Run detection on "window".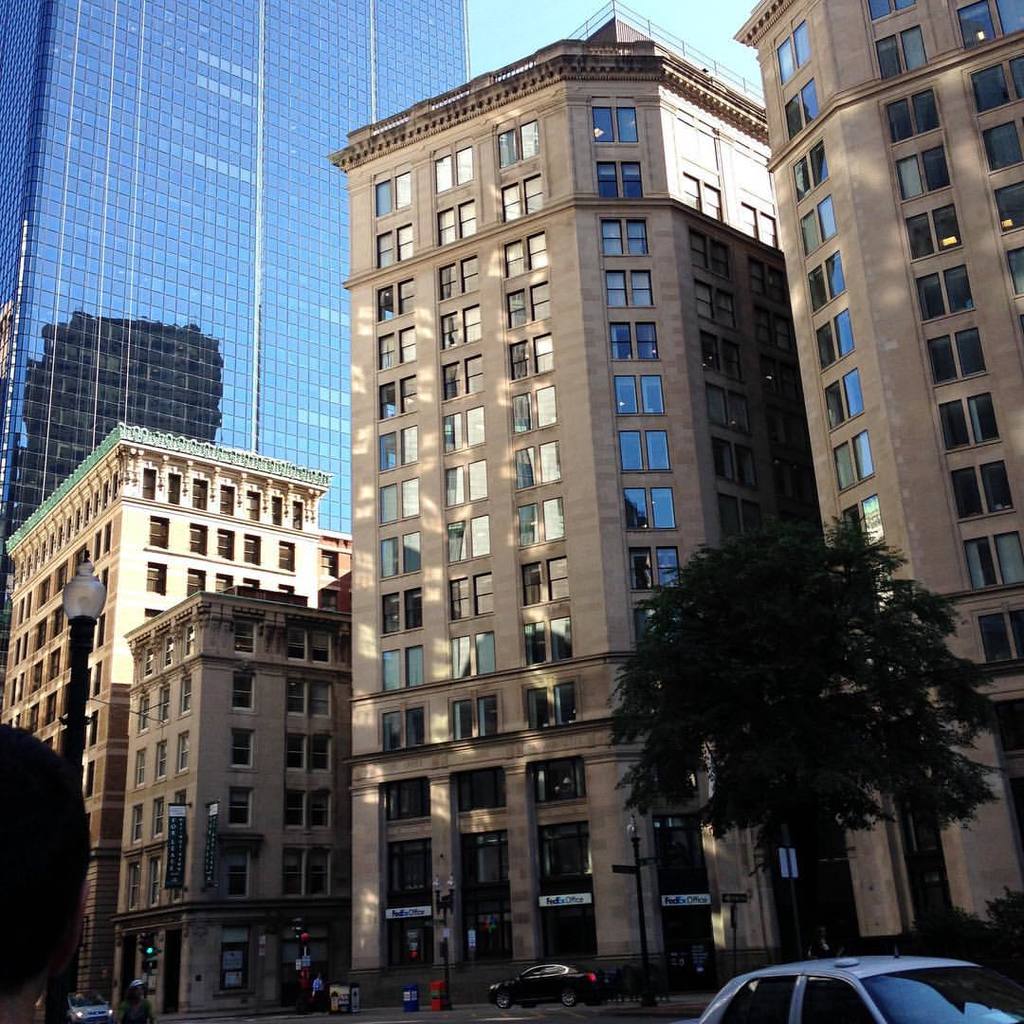
Result: box=[378, 472, 421, 527].
